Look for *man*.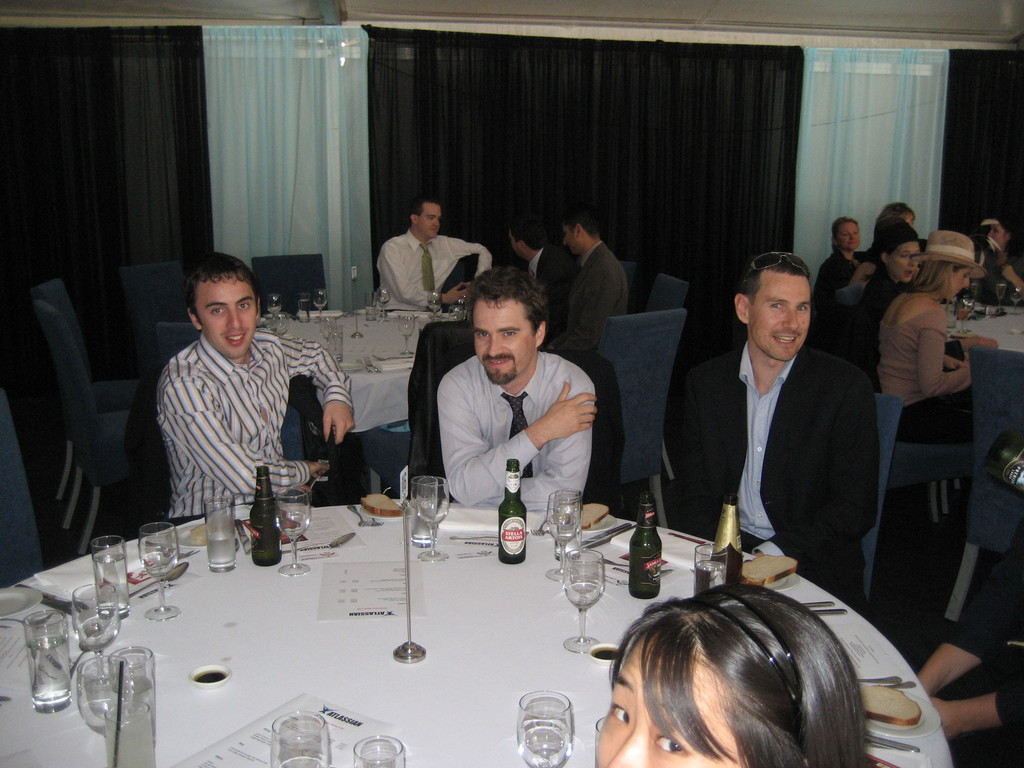
Found: left=678, top=244, right=890, bottom=614.
